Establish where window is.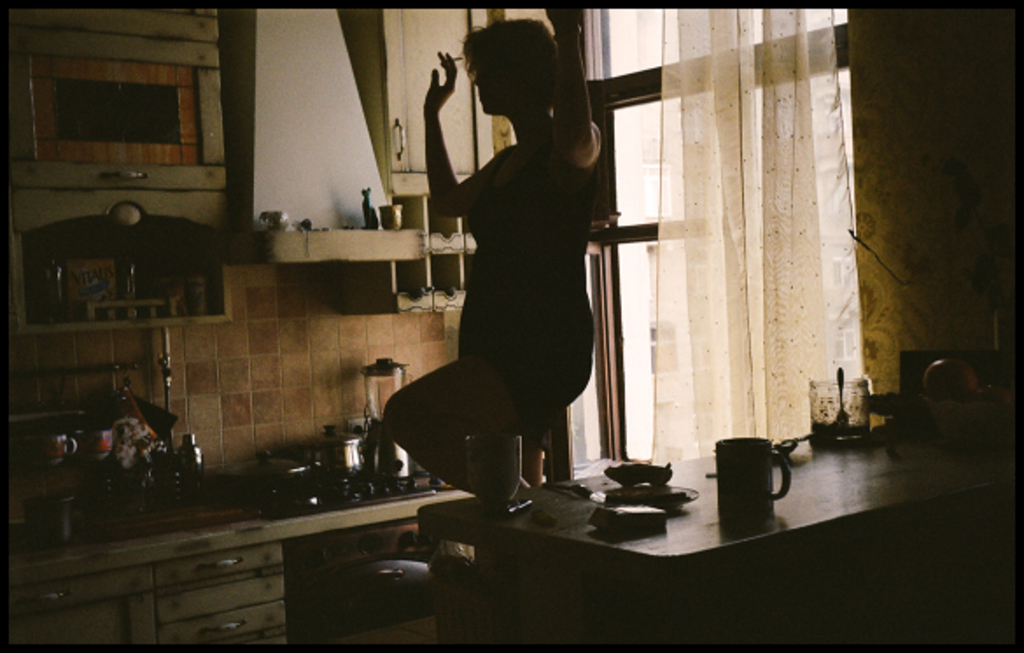
Established at <box>553,11,866,478</box>.
